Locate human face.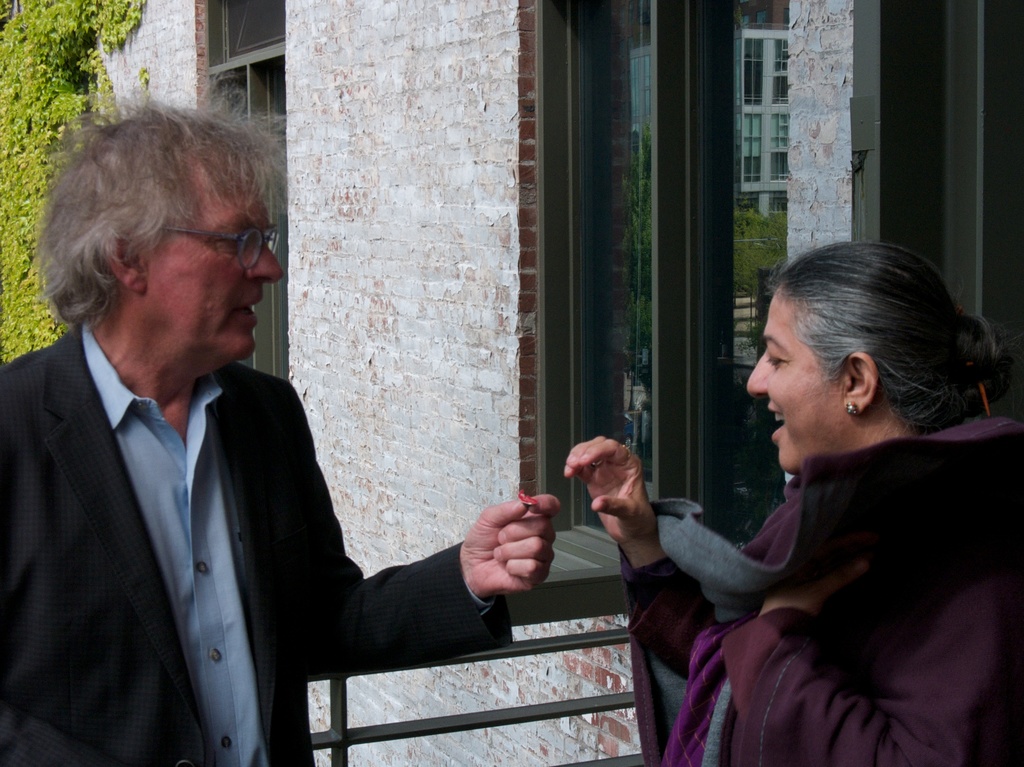
Bounding box: x1=749 y1=288 x2=852 y2=492.
